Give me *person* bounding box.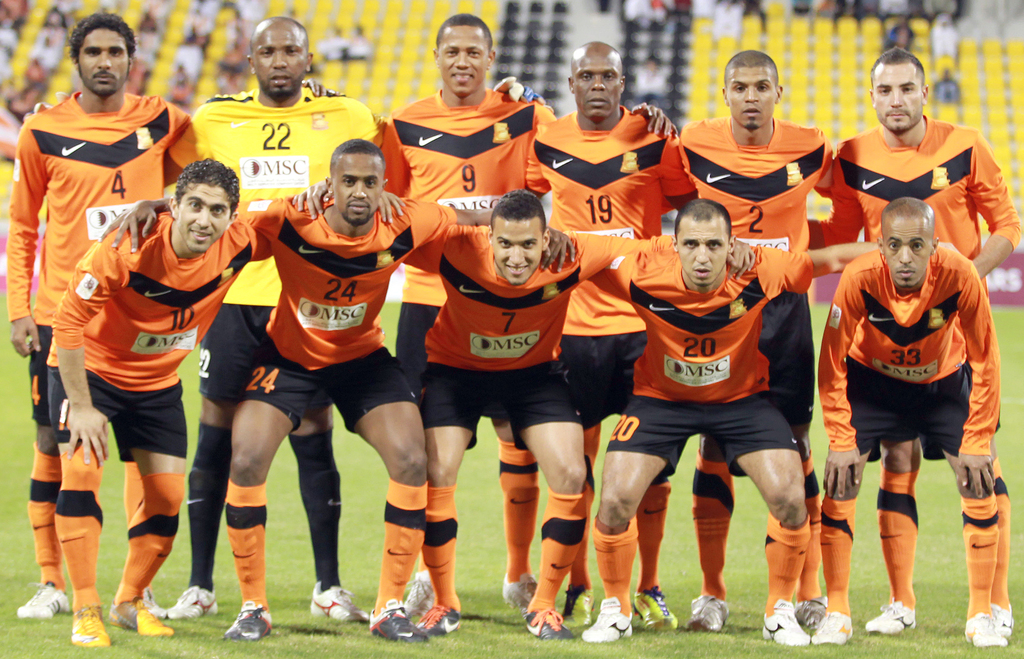
Rect(675, 49, 835, 626).
